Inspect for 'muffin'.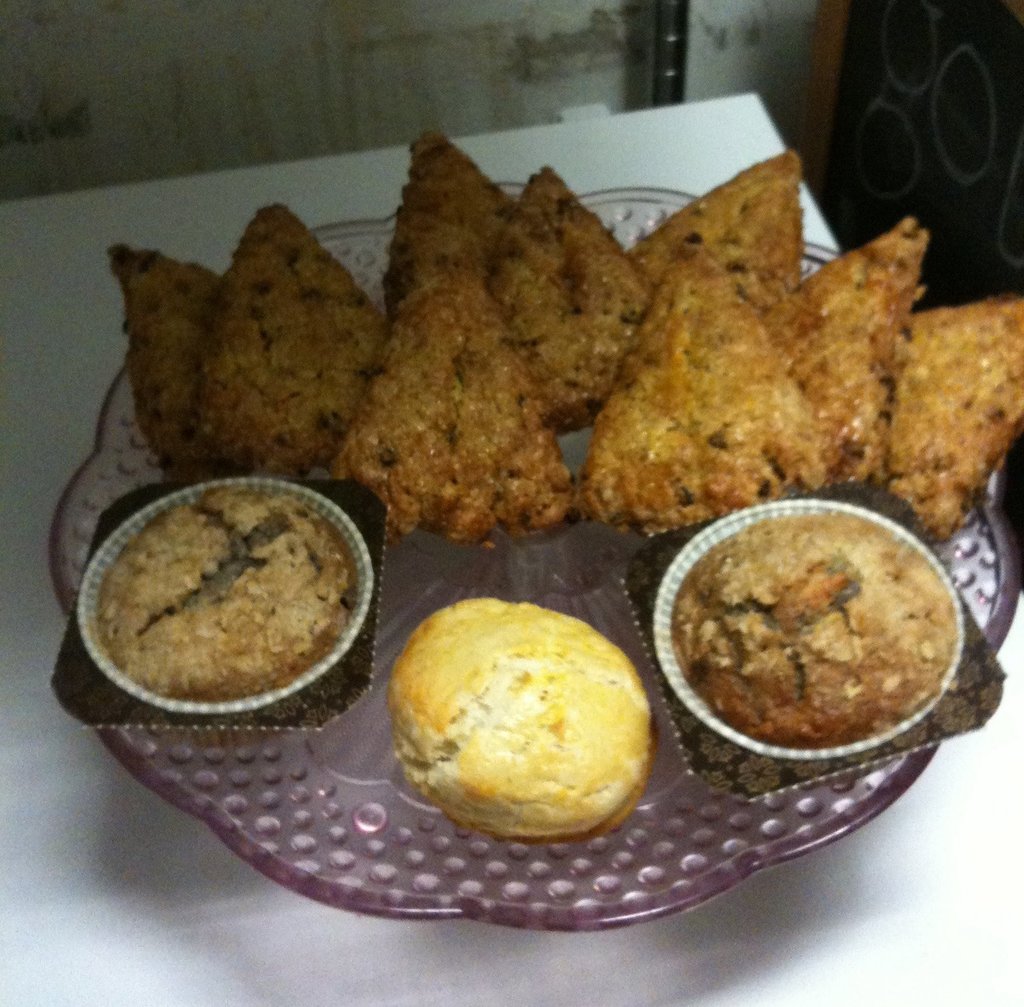
Inspection: box=[383, 597, 659, 847].
